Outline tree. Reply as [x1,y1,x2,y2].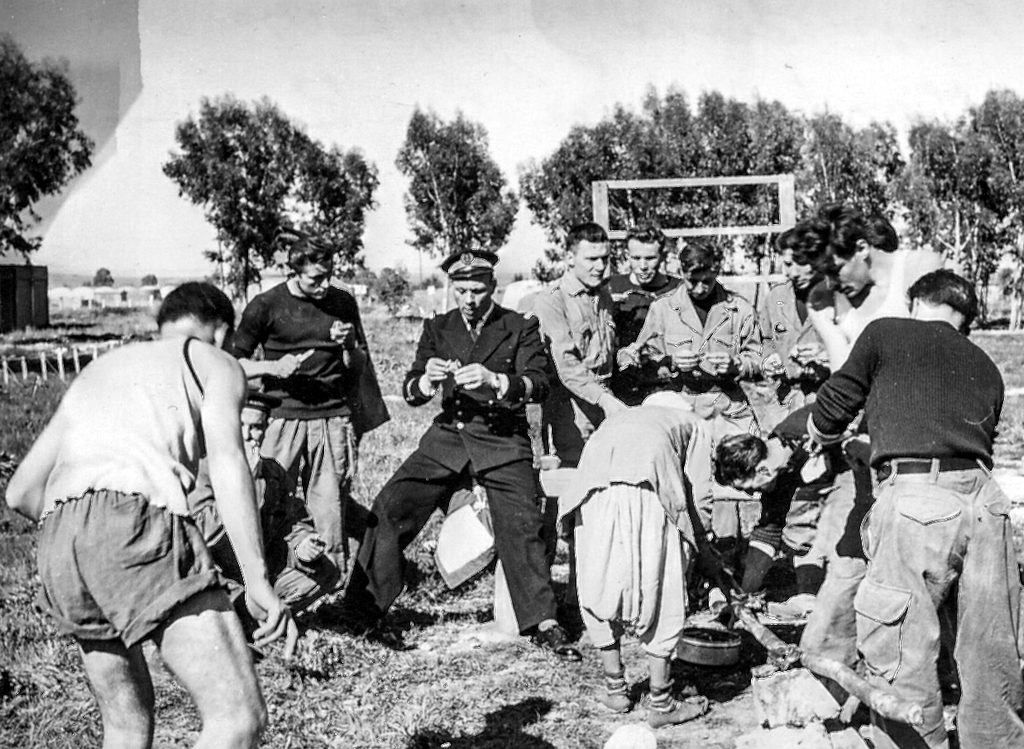
[152,90,381,310].
